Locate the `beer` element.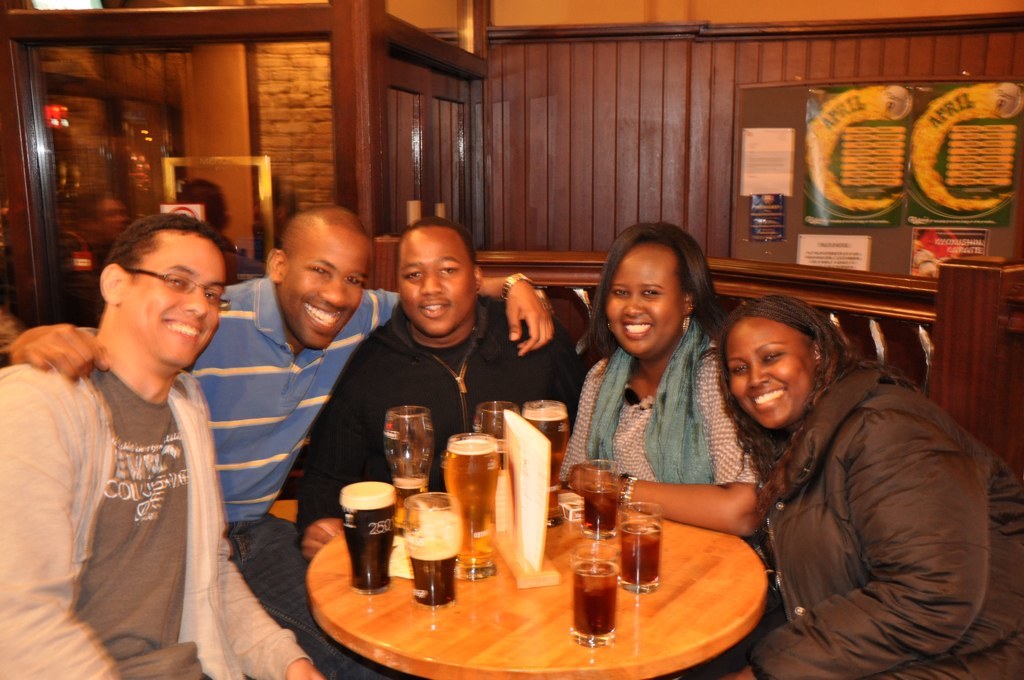
Element bbox: 412:535:455:607.
